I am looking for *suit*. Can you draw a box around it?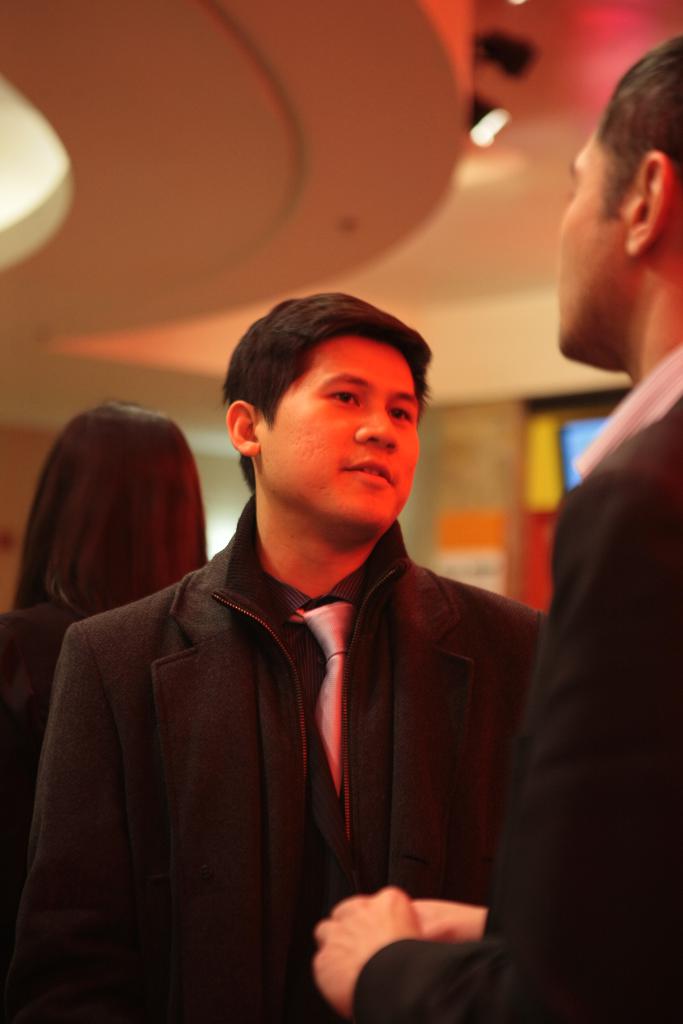
Sure, the bounding box is BBox(348, 344, 682, 1022).
